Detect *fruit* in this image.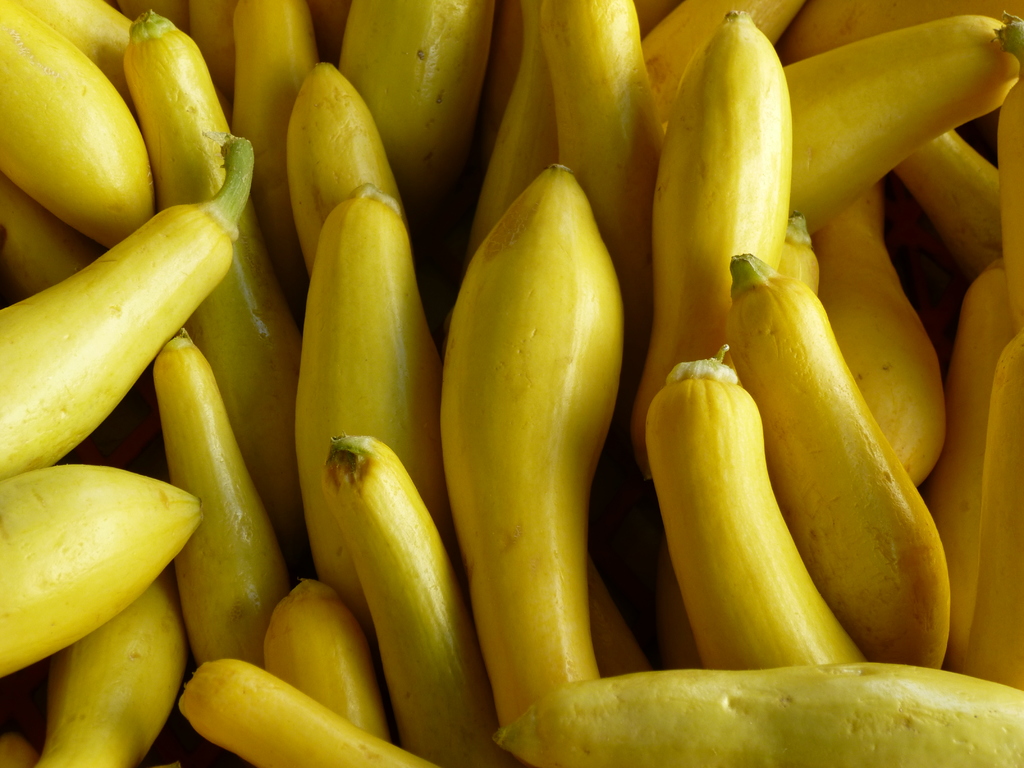
Detection: region(7, 462, 191, 650).
